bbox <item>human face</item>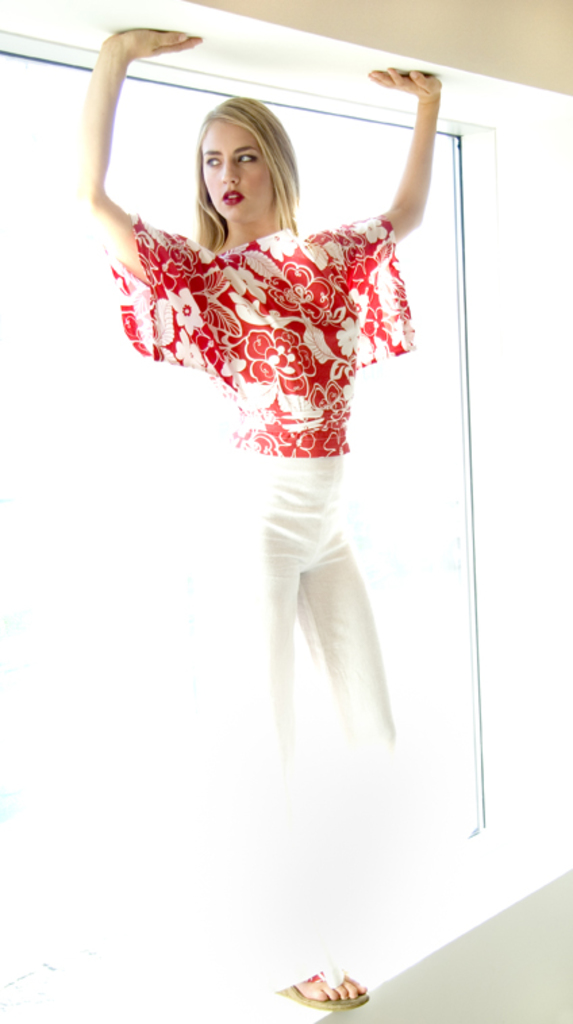
195, 116, 269, 217
